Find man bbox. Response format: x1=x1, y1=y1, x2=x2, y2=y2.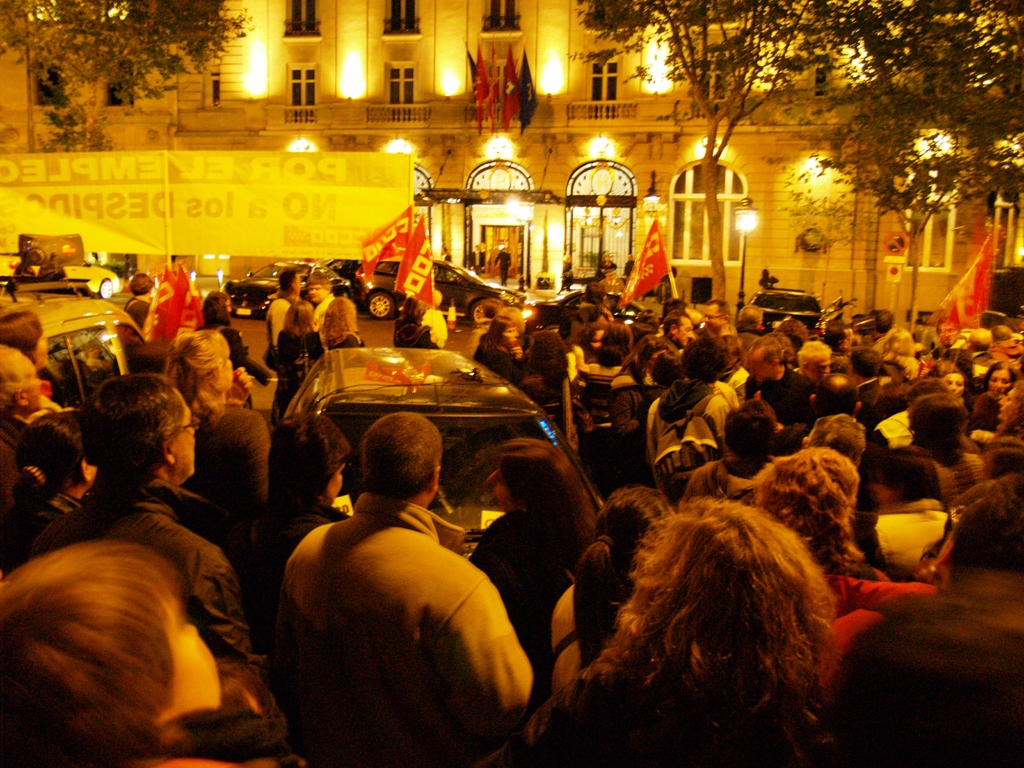
x1=639, y1=335, x2=743, y2=510.
